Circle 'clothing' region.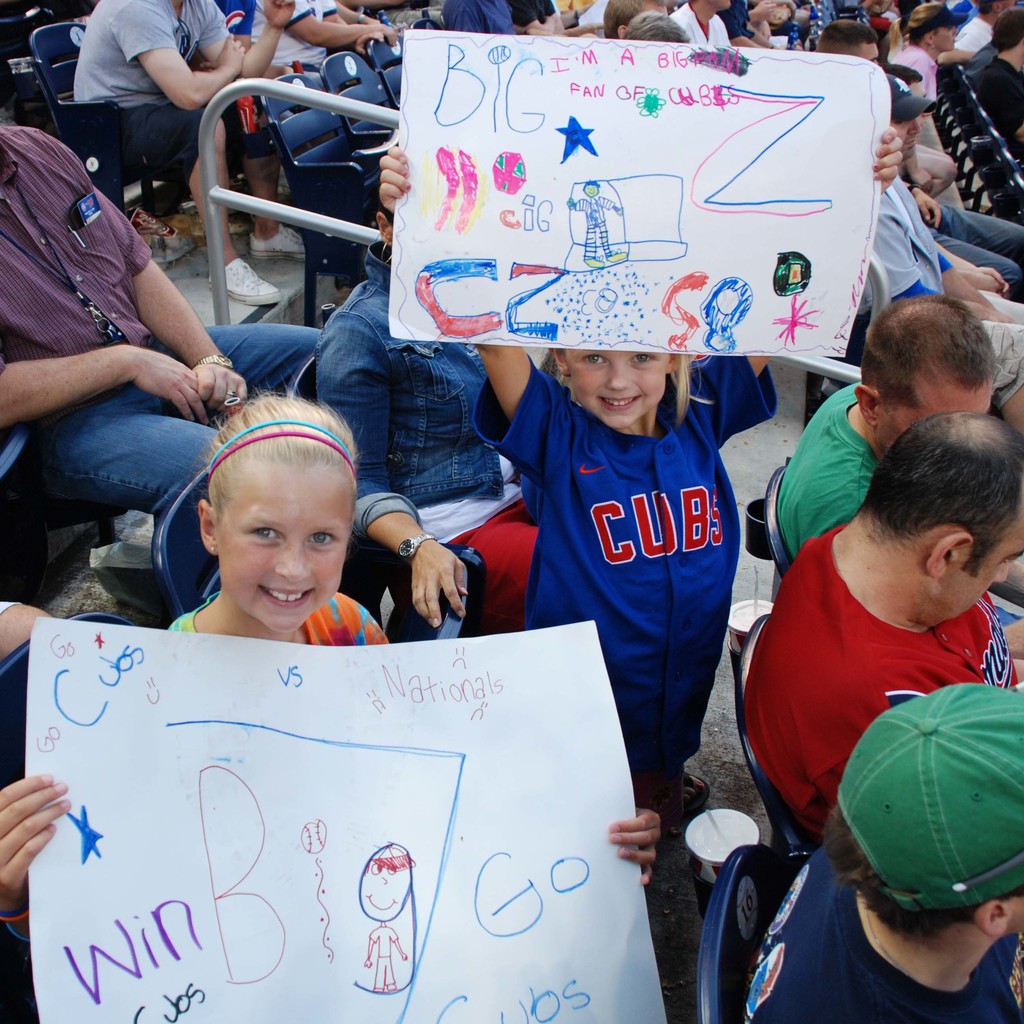
Region: 76 0 228 197.
